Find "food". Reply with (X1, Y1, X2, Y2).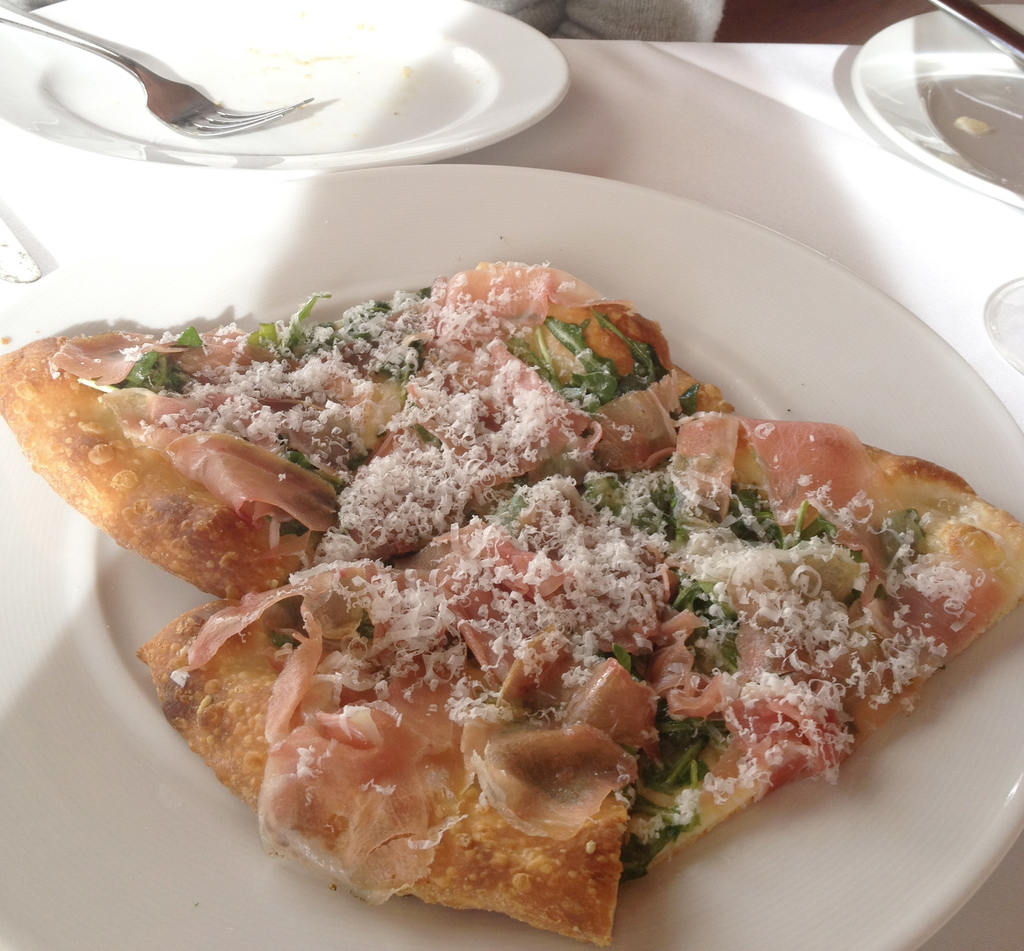
(616, 417, 1023, 878).
